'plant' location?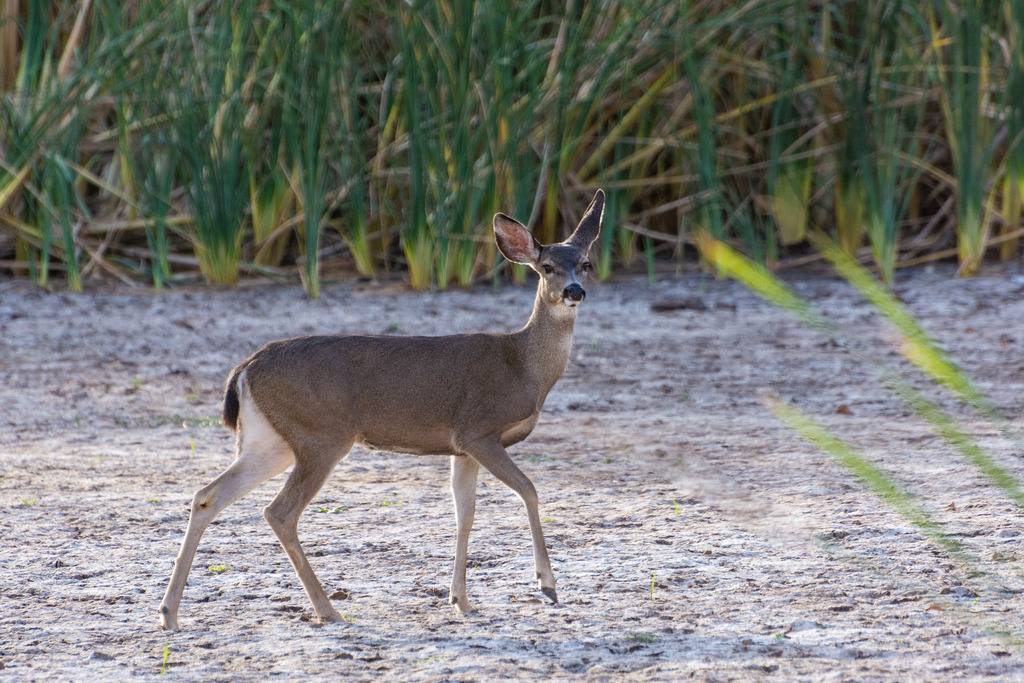
Rect(604, 454, 614, 466)
